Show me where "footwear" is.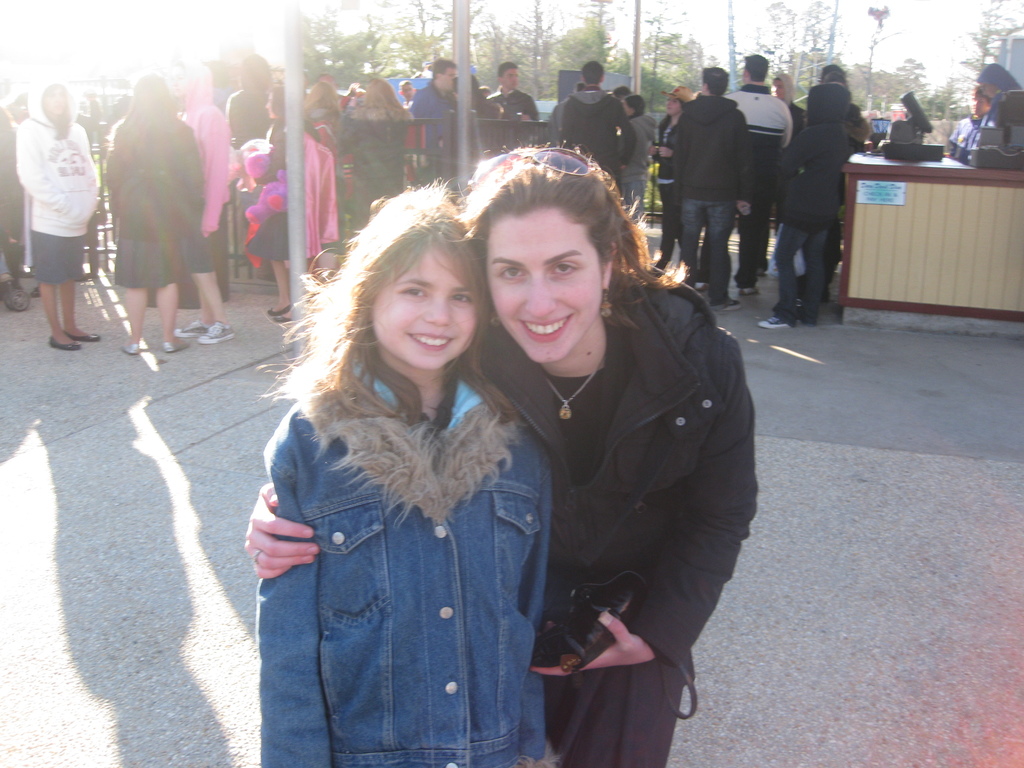
"footwear" is at [198, 319, 233, 344].
